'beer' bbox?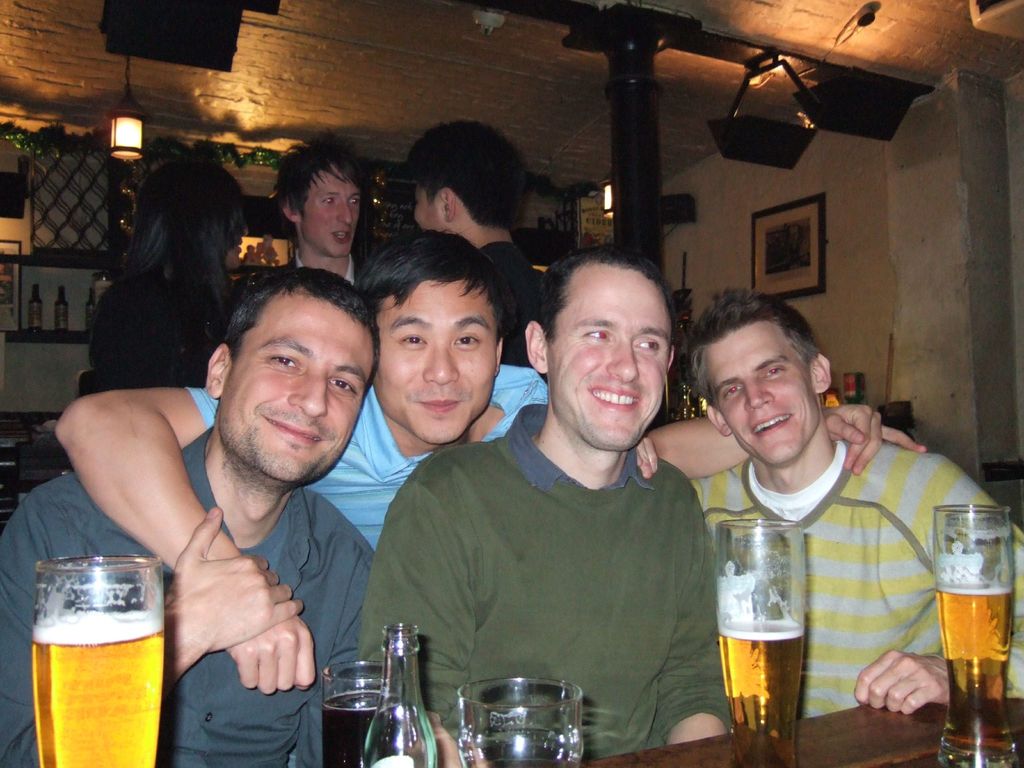
360,612,437,767
